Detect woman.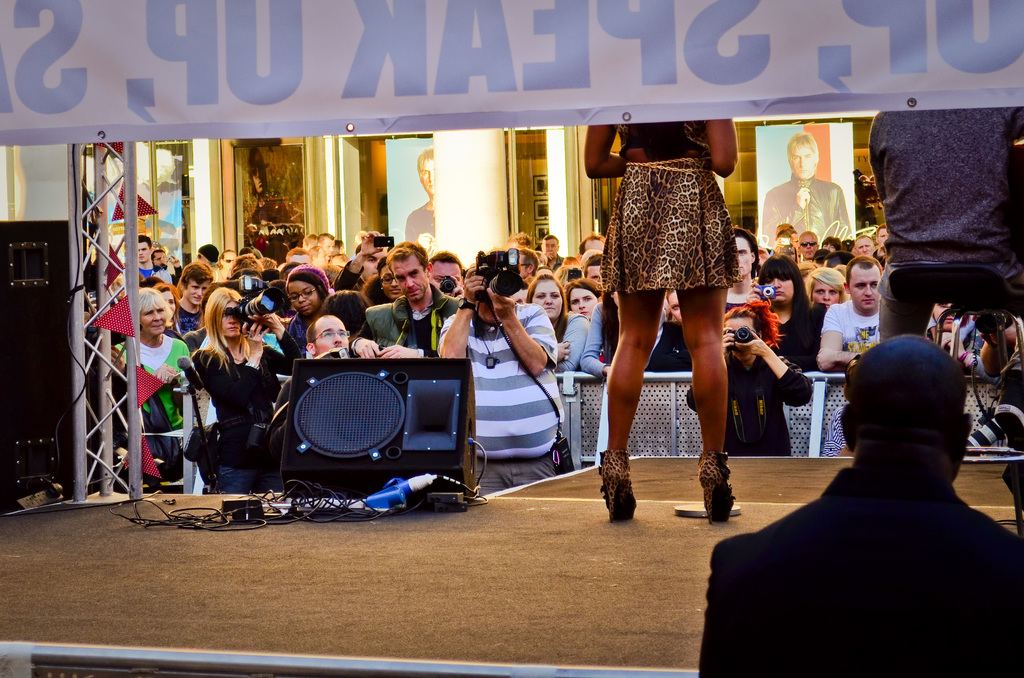
Detected at box(110, 287, 194, 453).
